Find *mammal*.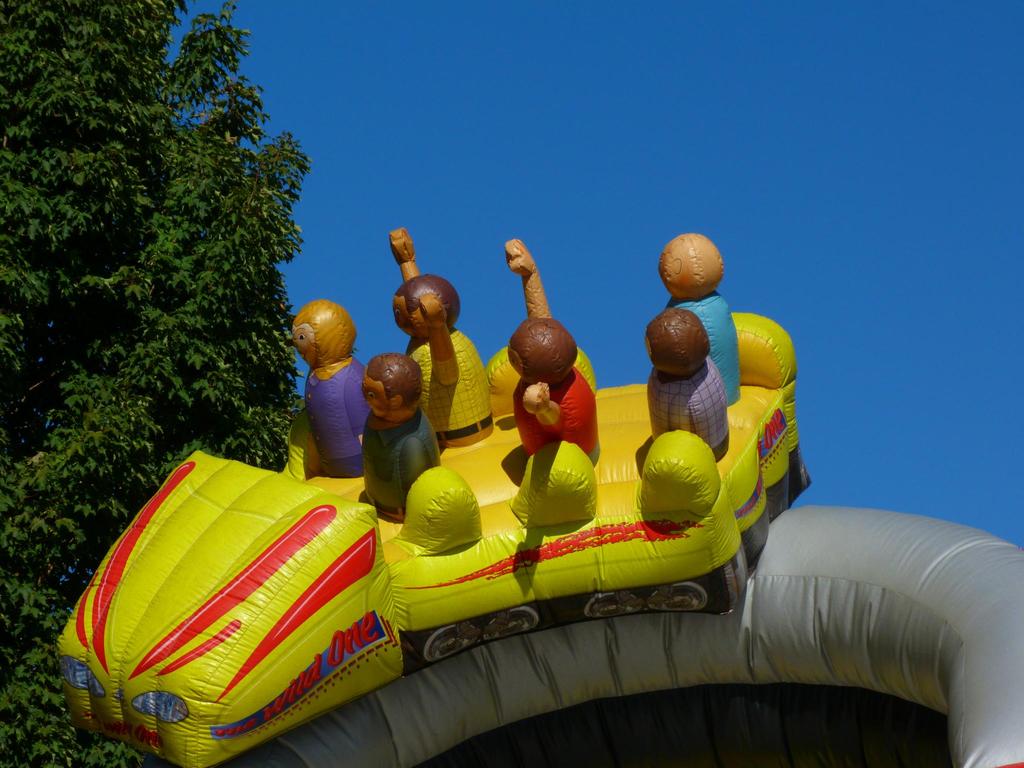
x1=357, y1=348, x2=436, y2=515.
